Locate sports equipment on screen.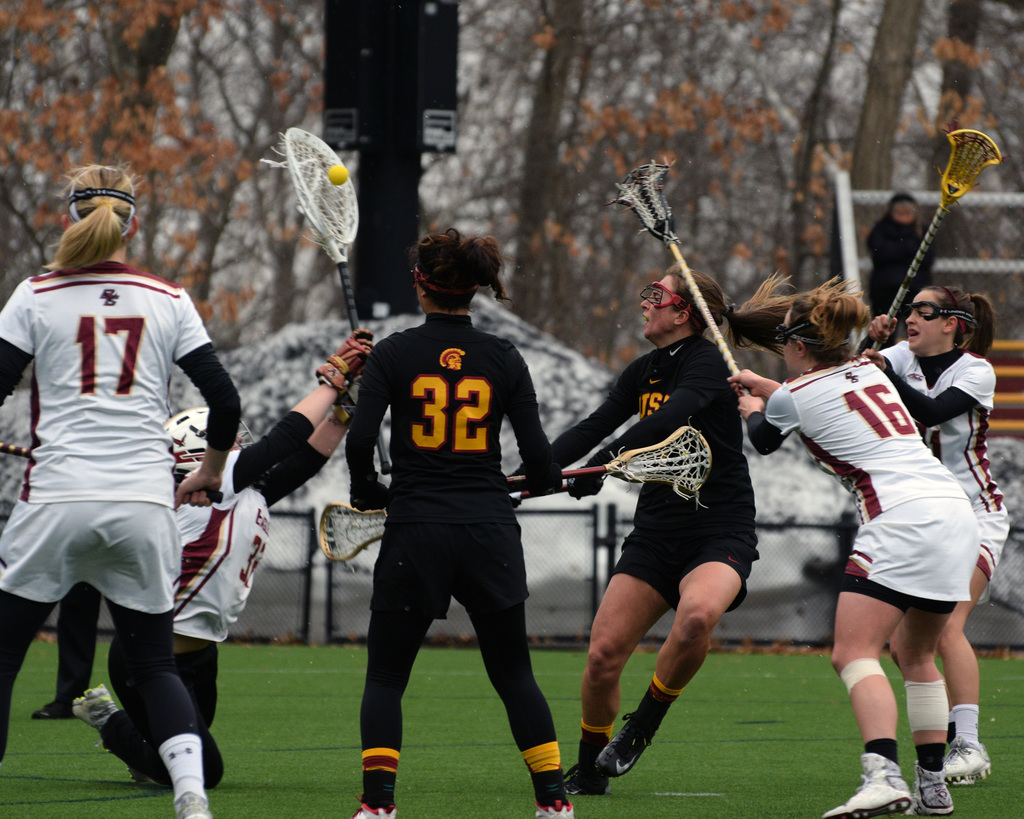
On screen at {"x1": 604, "y1": 157, "x2": 747, "y2": 395}.
